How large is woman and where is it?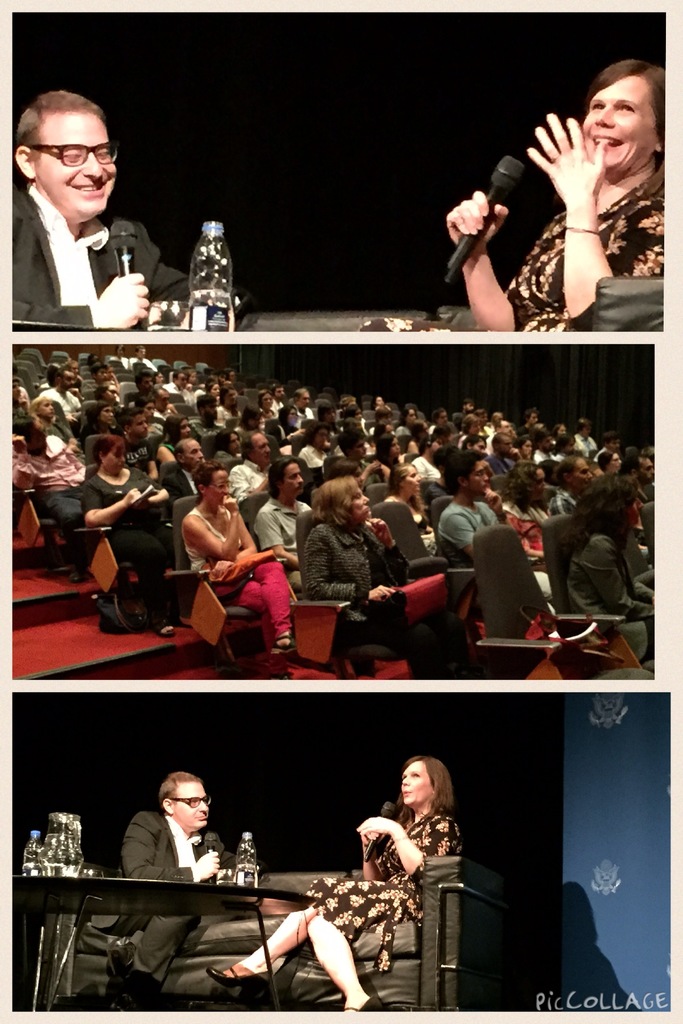
Bounding box: l=255, t=388, r=279, b=418.
